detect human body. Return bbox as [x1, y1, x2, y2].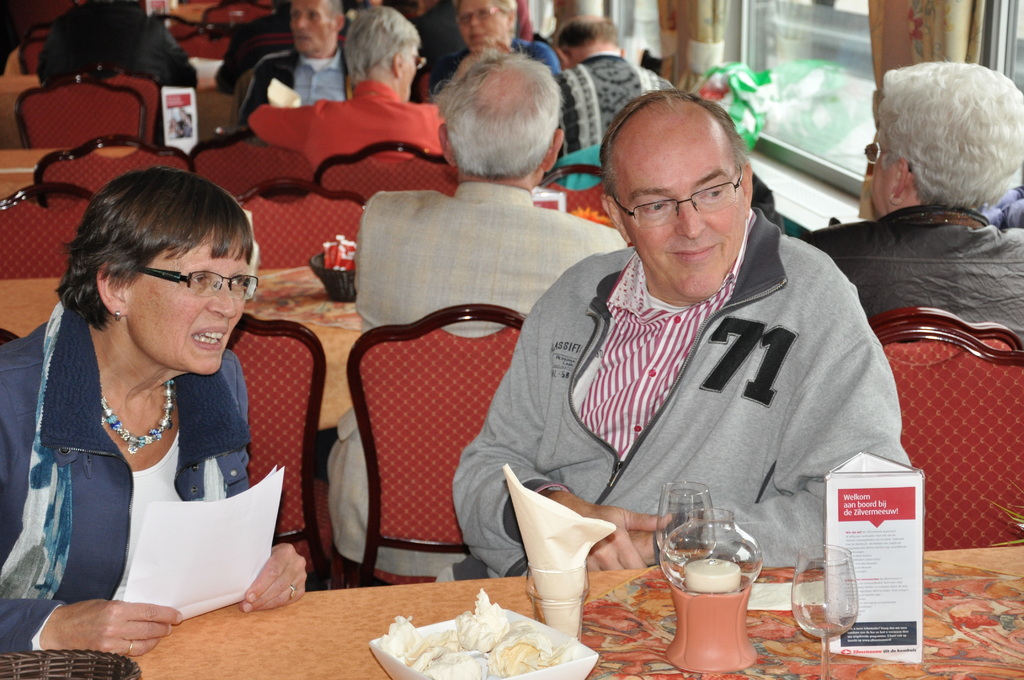
[247, 15, 446, 161].
